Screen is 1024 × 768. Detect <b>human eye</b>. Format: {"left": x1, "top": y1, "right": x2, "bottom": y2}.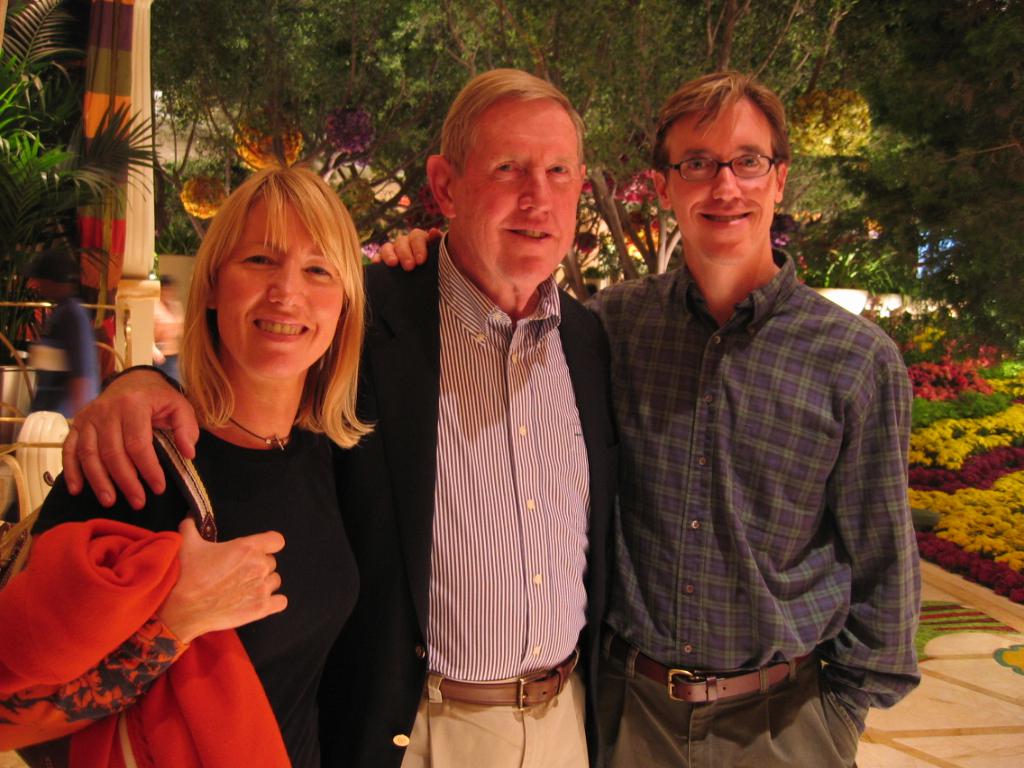
{"left": 681, "top": 157, "right": 716, "bottom": 176}.
